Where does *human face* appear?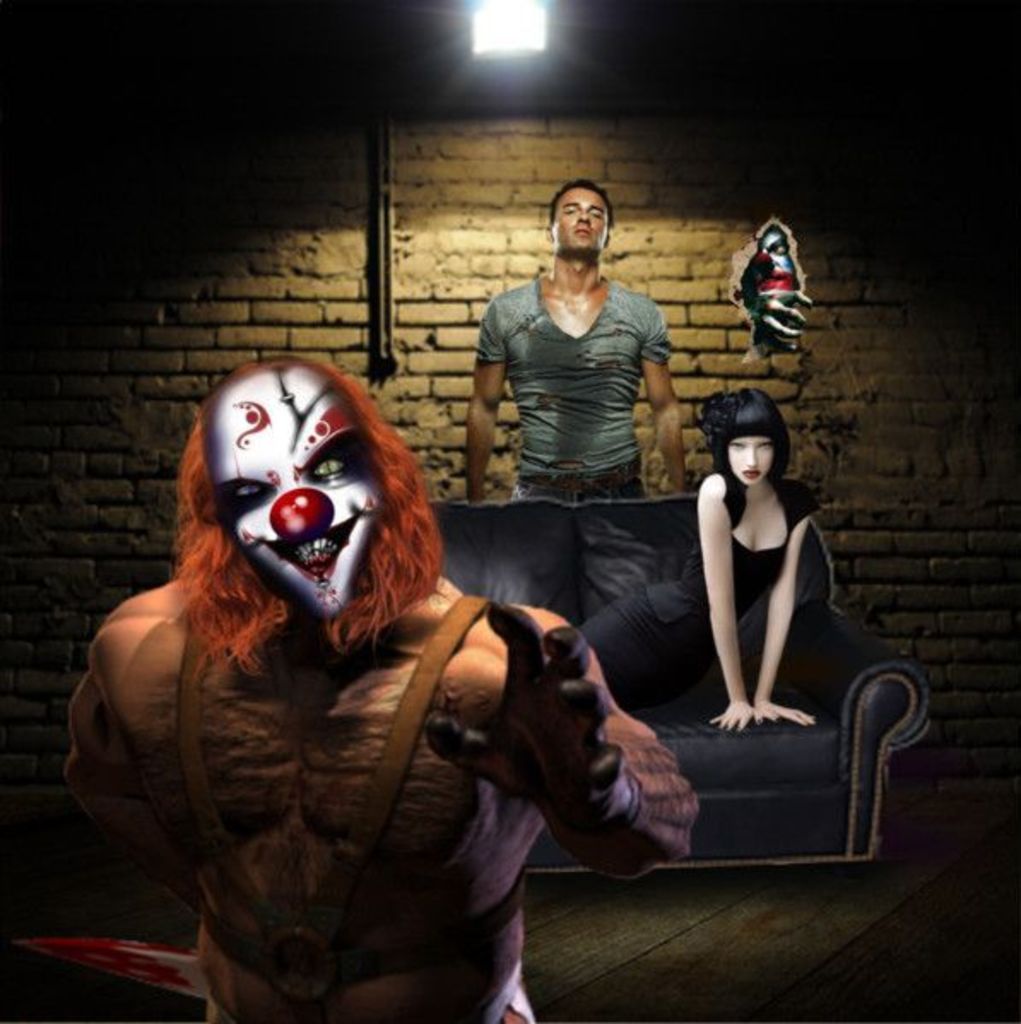
Appears at (left=737, top=433, right=780, bottom=479).
